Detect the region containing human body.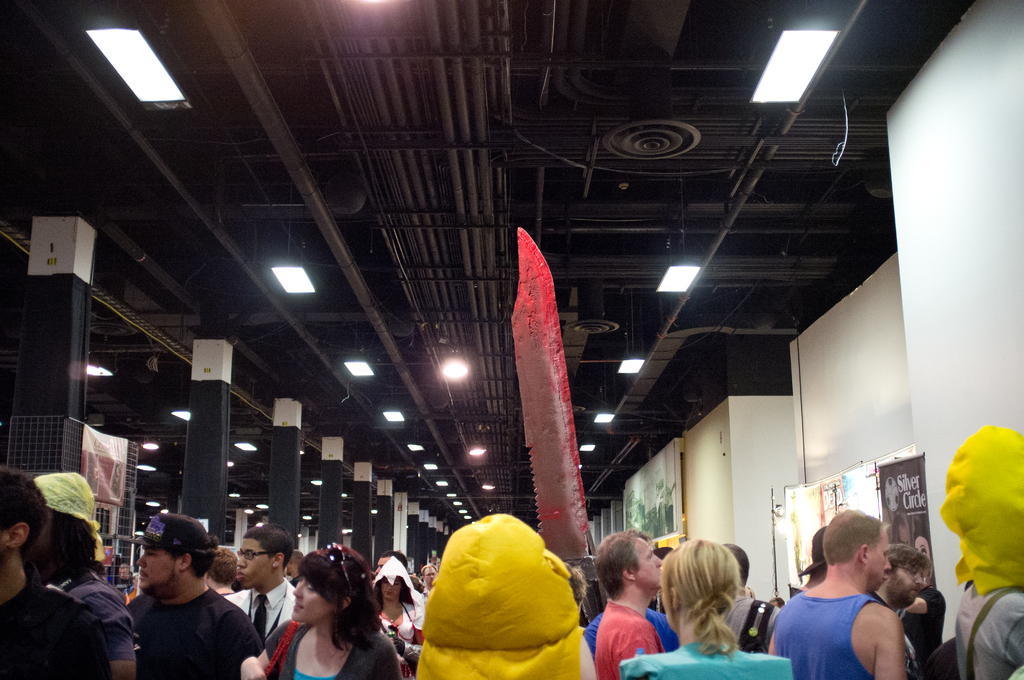
region(32, 474, 130, 679).
